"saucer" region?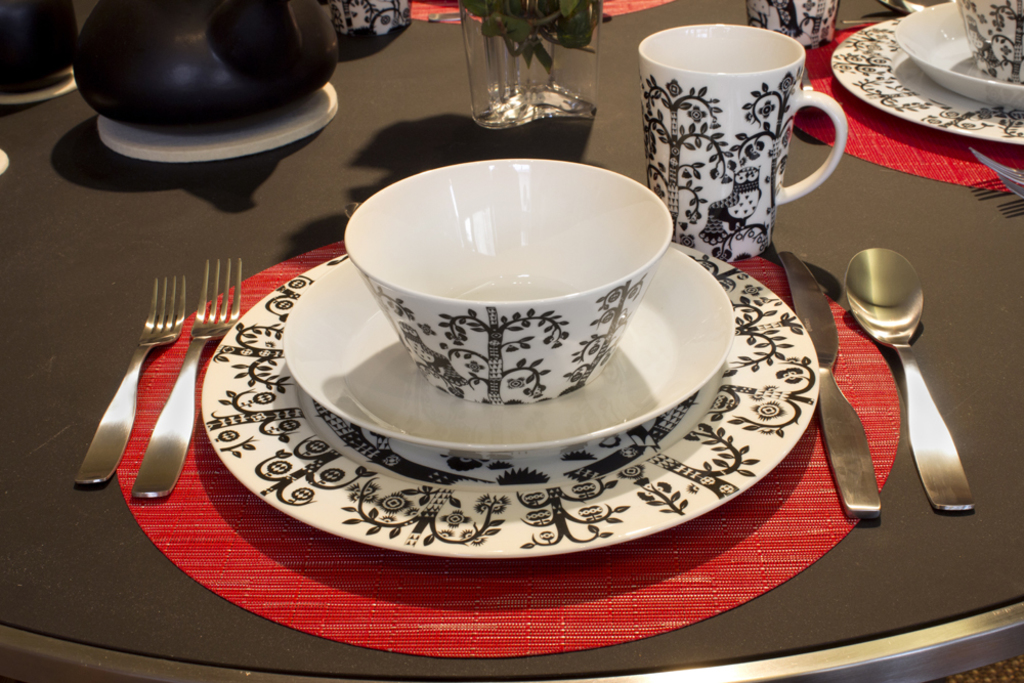
x1=893 y1=0 x2=1023 y2=104
